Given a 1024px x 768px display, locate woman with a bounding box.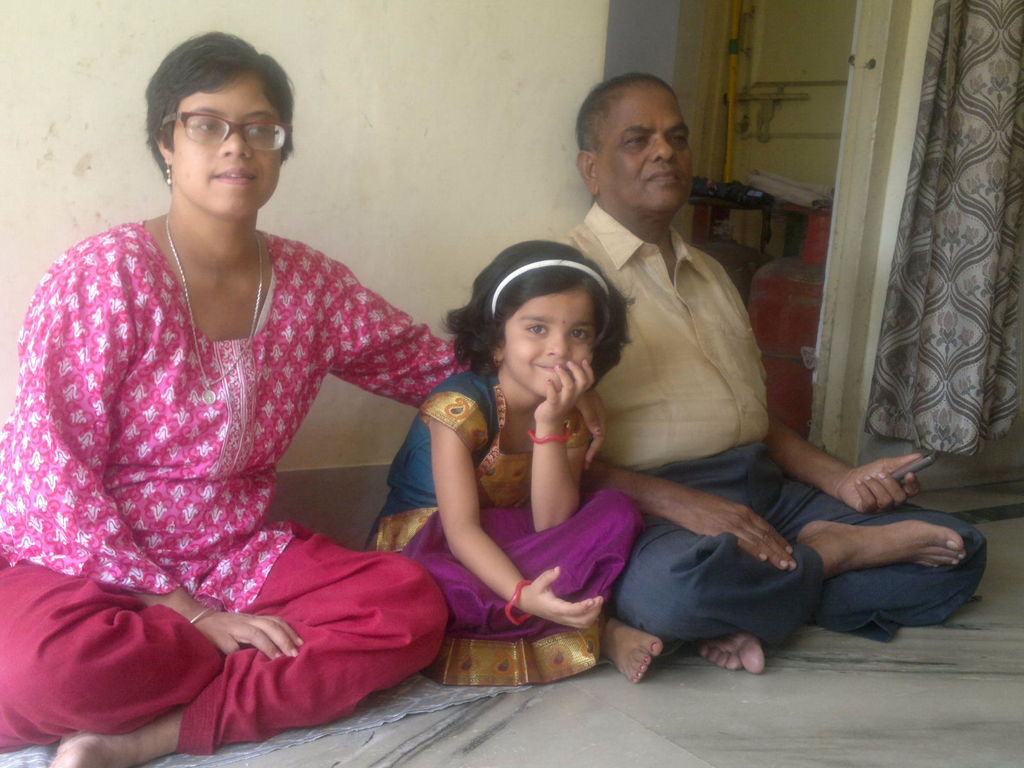
Located: 15,40,486,749.
